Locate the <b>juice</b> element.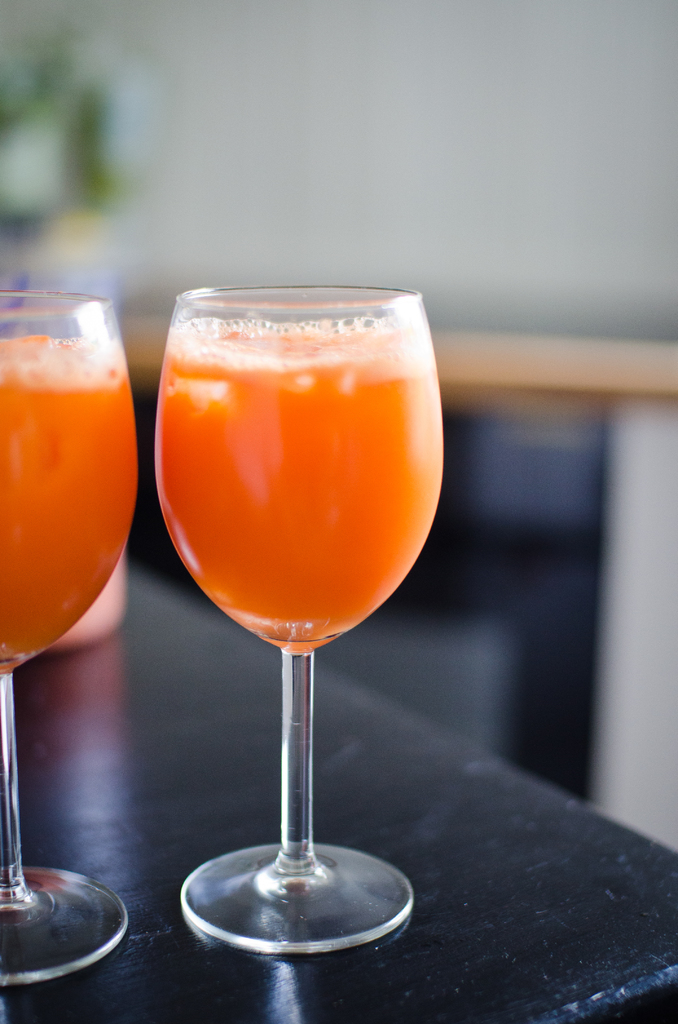
Element bbox: box=[0, 335, 139, 668].
